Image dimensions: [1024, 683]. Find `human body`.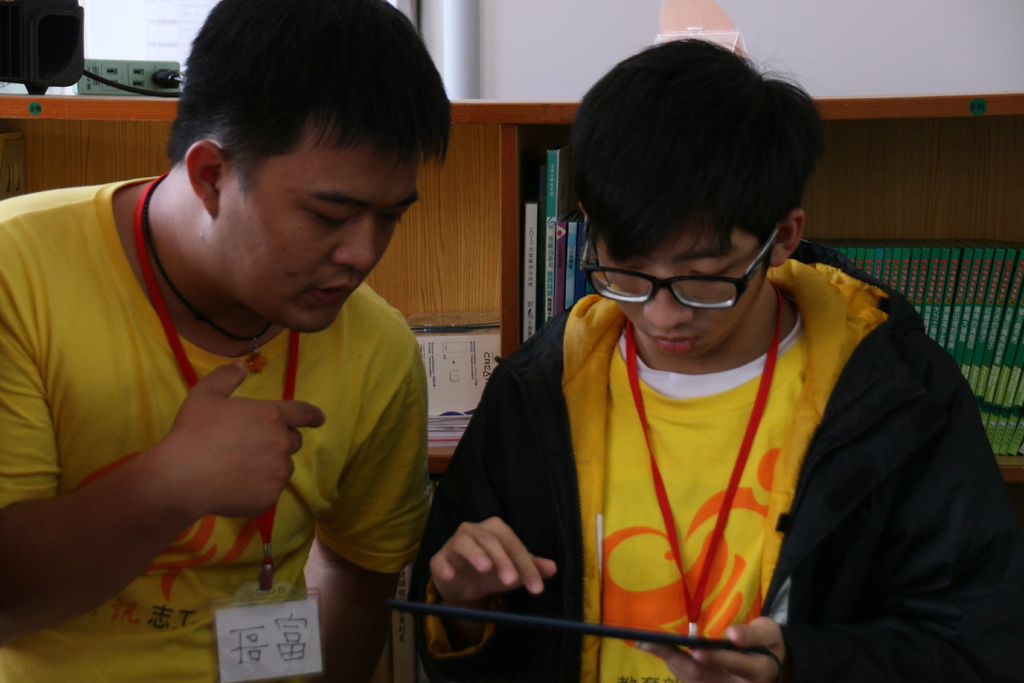
424,89,986,664.
